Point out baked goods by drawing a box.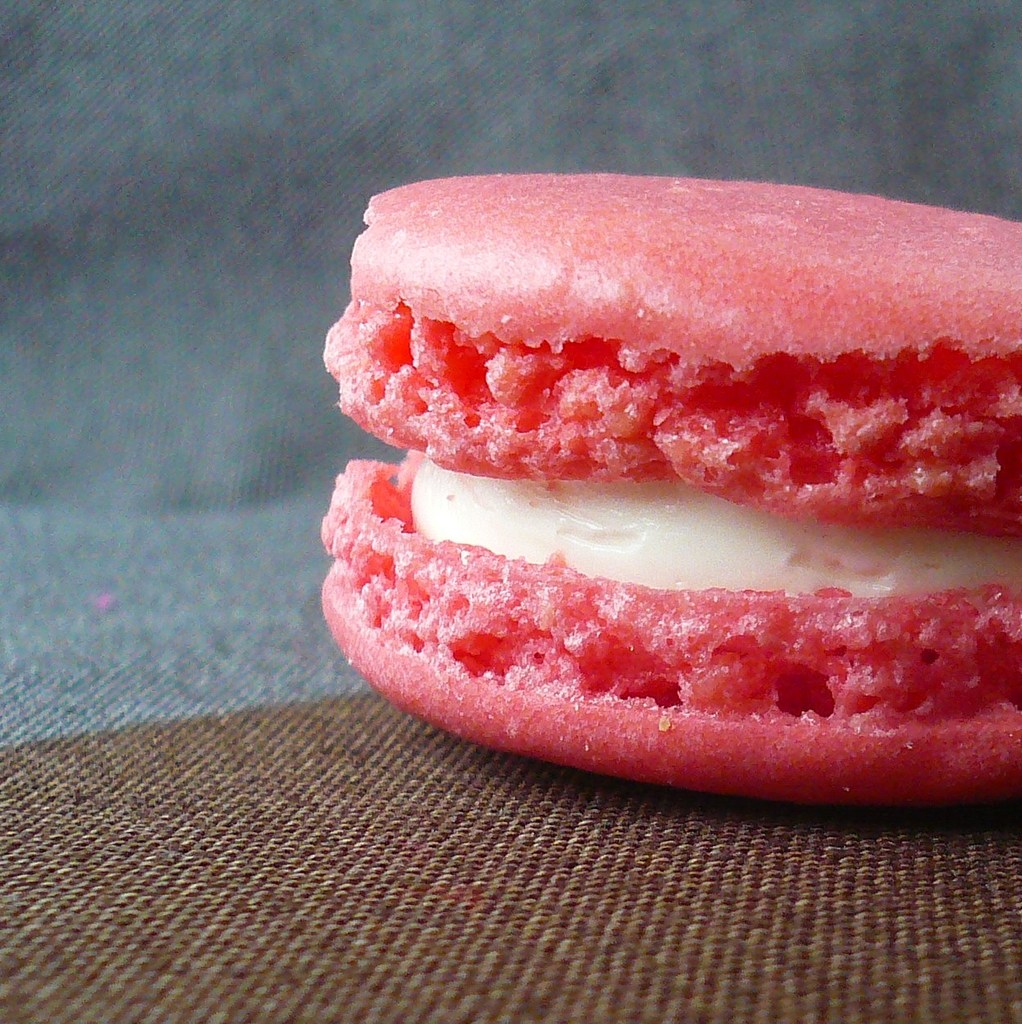
[309,165,1021,794].
